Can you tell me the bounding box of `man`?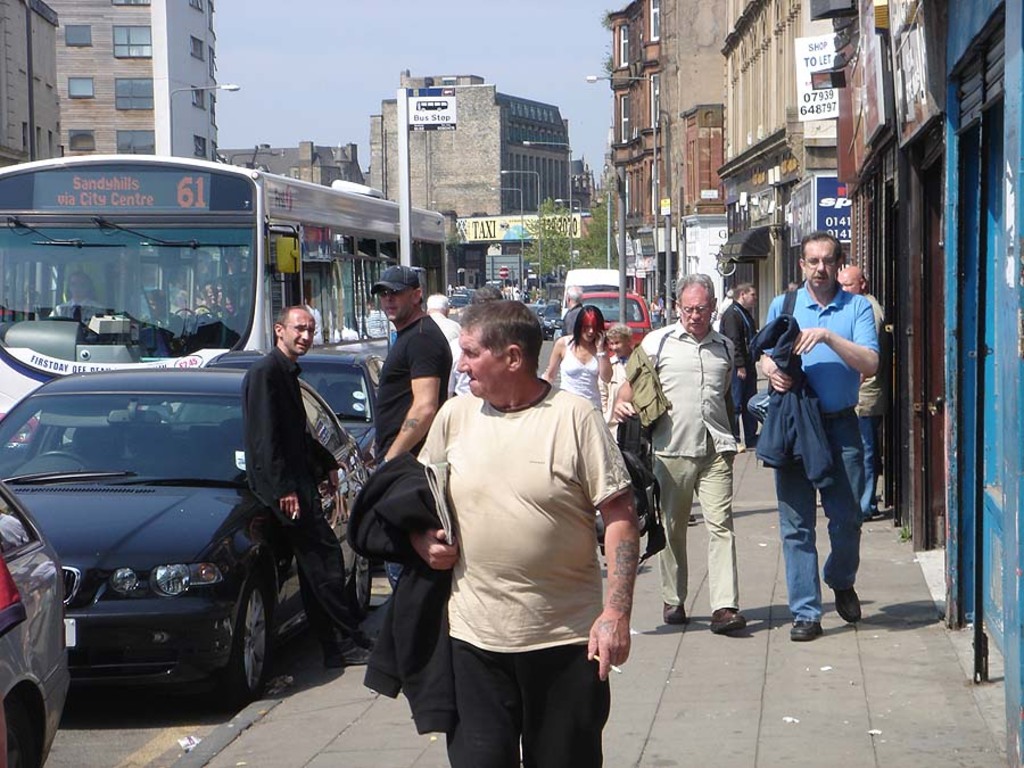
[718, 282, 771, 448].
